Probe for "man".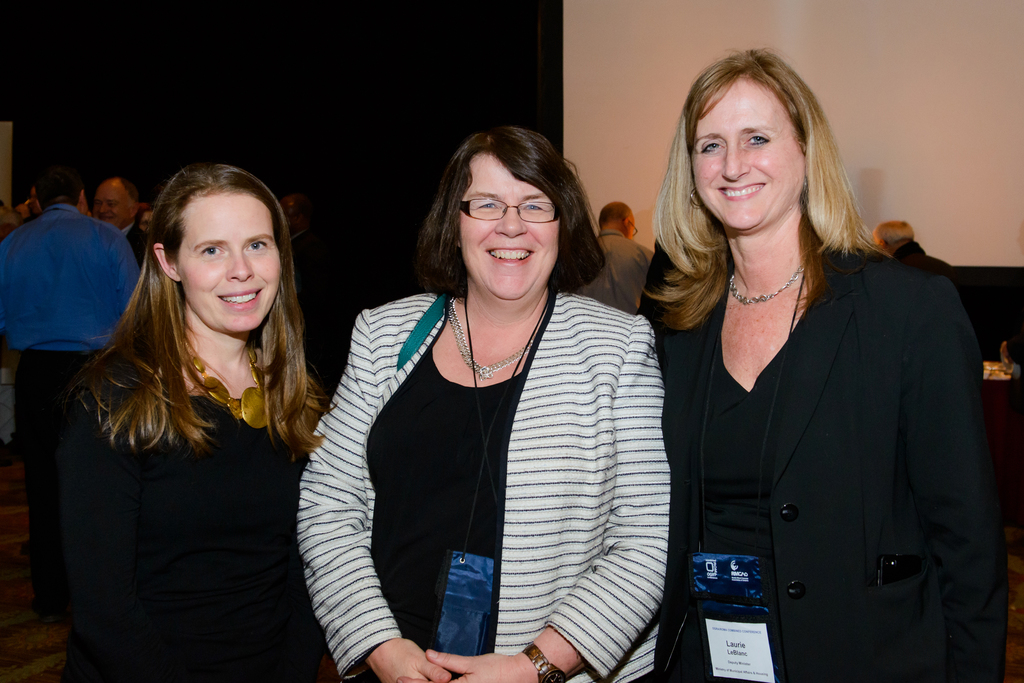
Probe result: (97, 172, 153, 260).
